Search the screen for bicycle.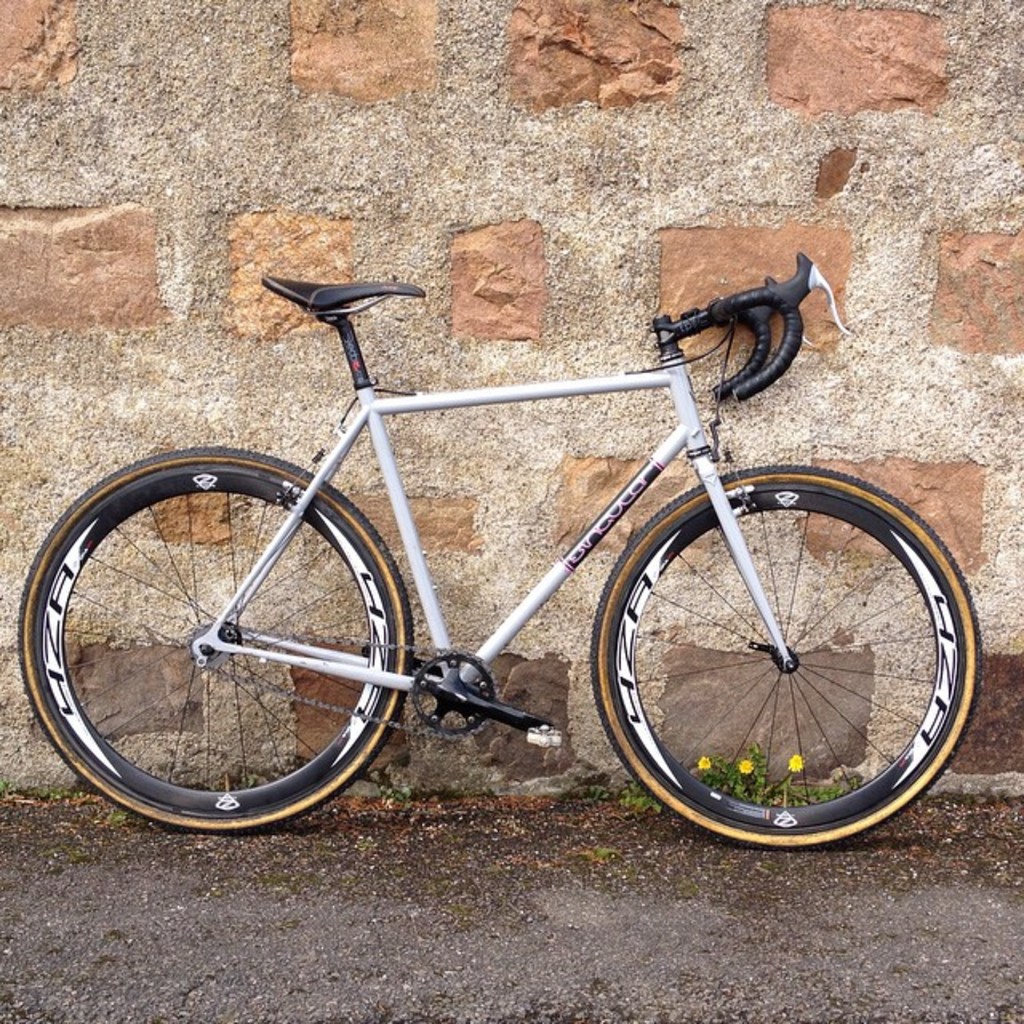
Found at region(16, 275, 979, 846).
